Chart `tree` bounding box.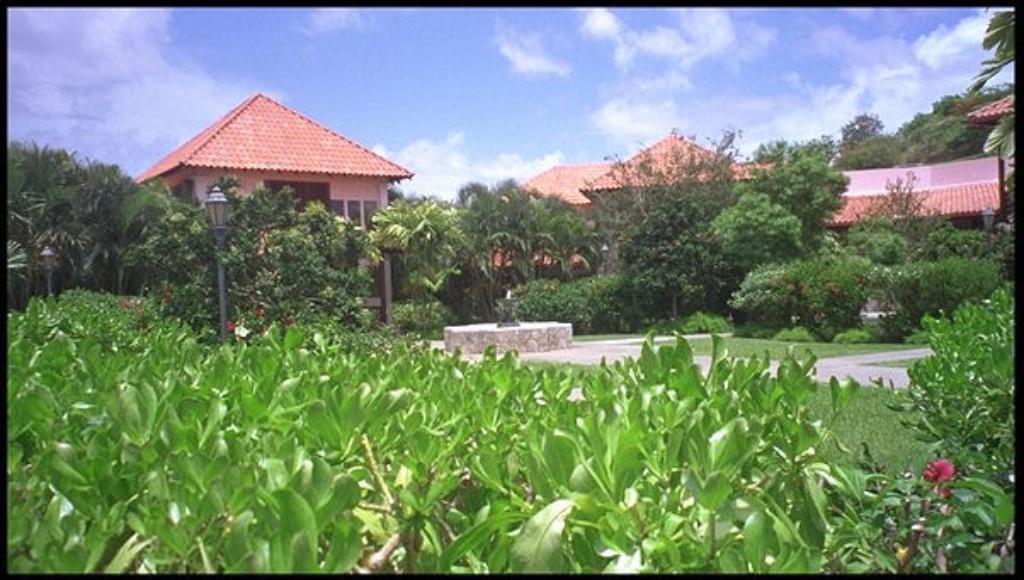
Charted: bbox(7, 139, 133, 298).
